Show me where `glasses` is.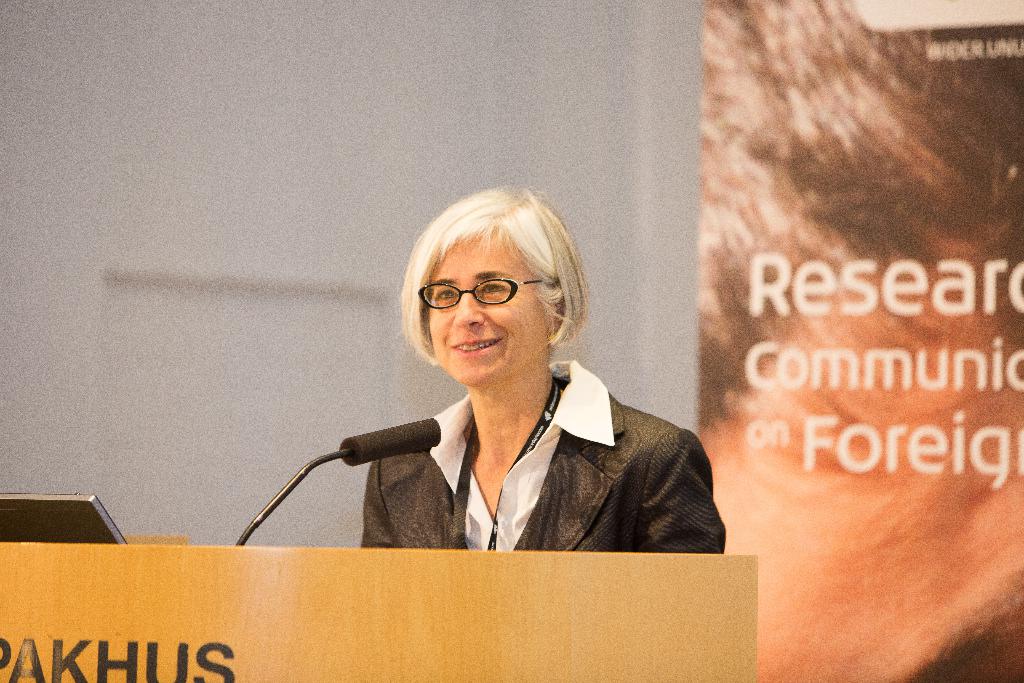
`glasses` is at detection(406, 277, 553, 322).
